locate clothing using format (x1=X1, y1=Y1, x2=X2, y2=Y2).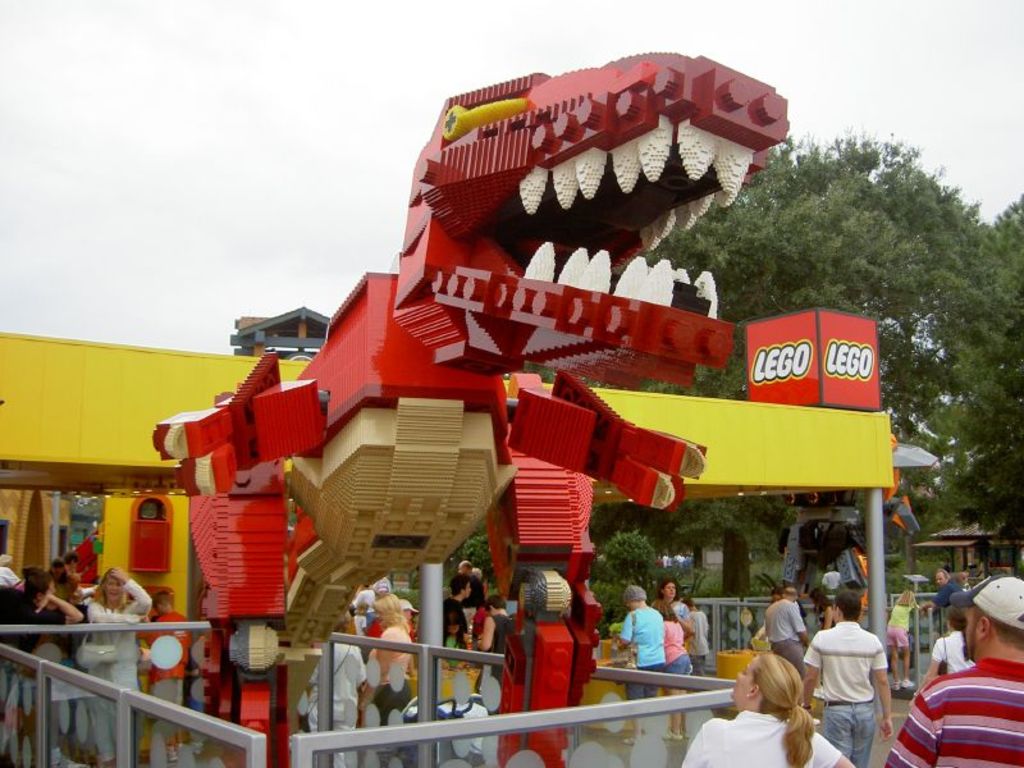
(x1=819, y1=628, x2=908, y2=744).
